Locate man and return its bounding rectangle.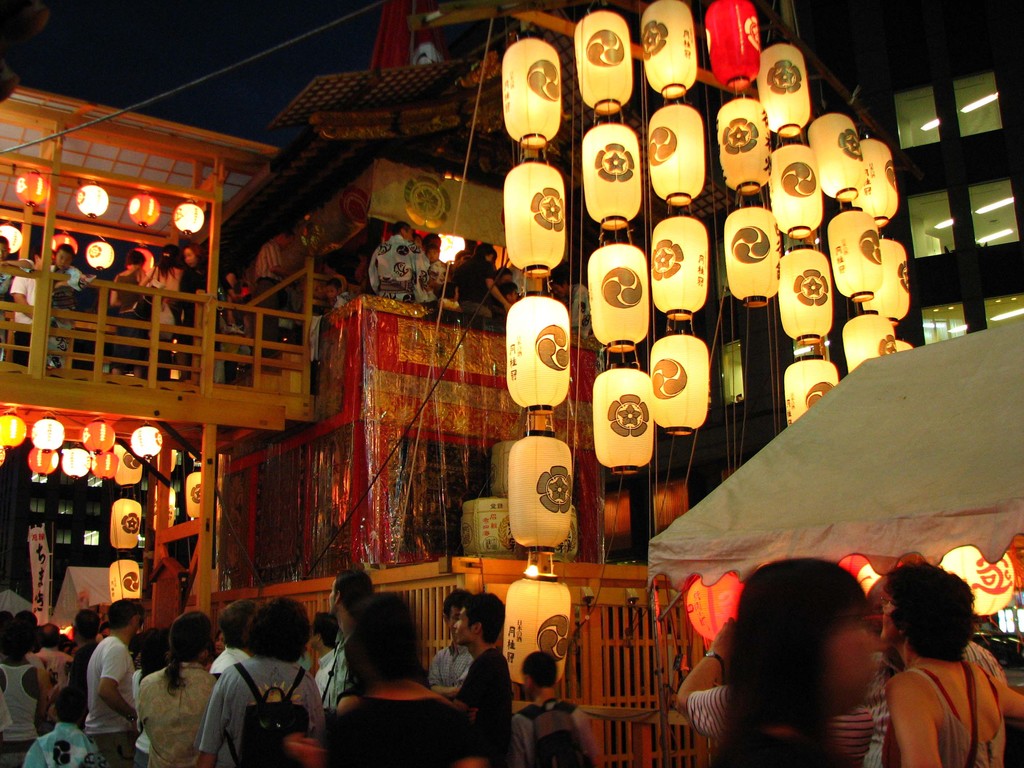
[310, 607, 347, 700].
